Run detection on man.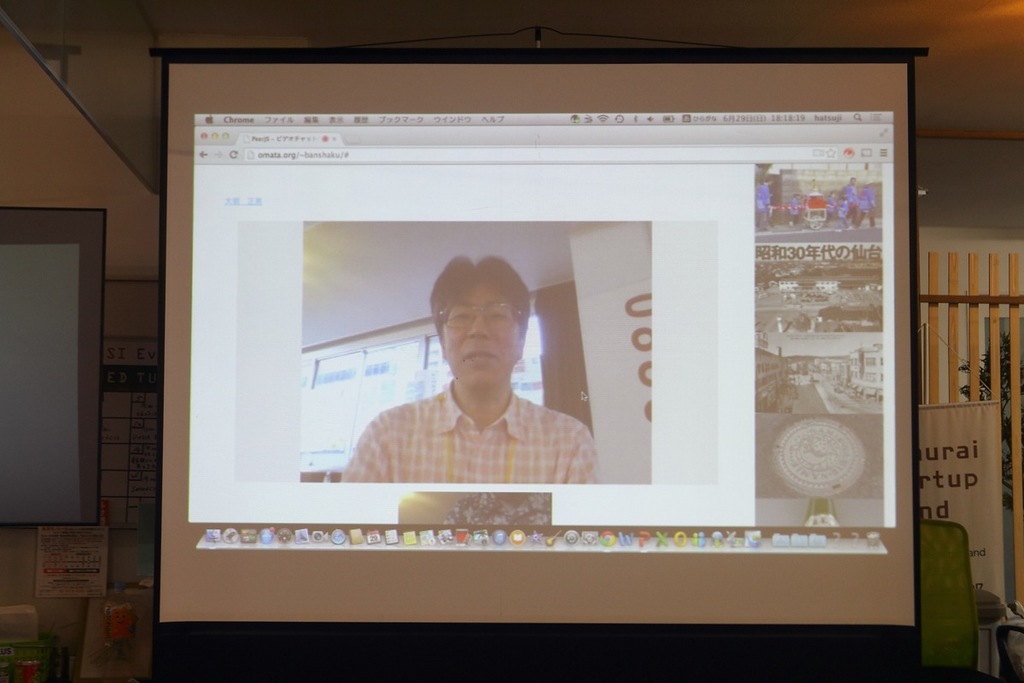
Result: (756, 173, 780, 230).
